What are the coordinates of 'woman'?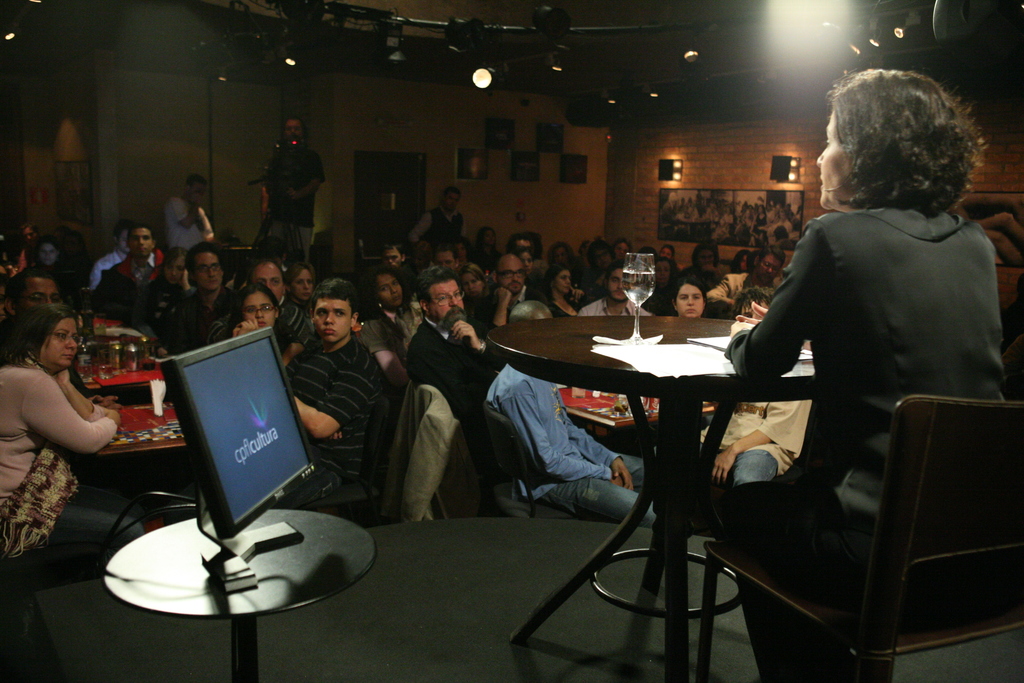
[left=691, top=240, right=720, bottom=292].
